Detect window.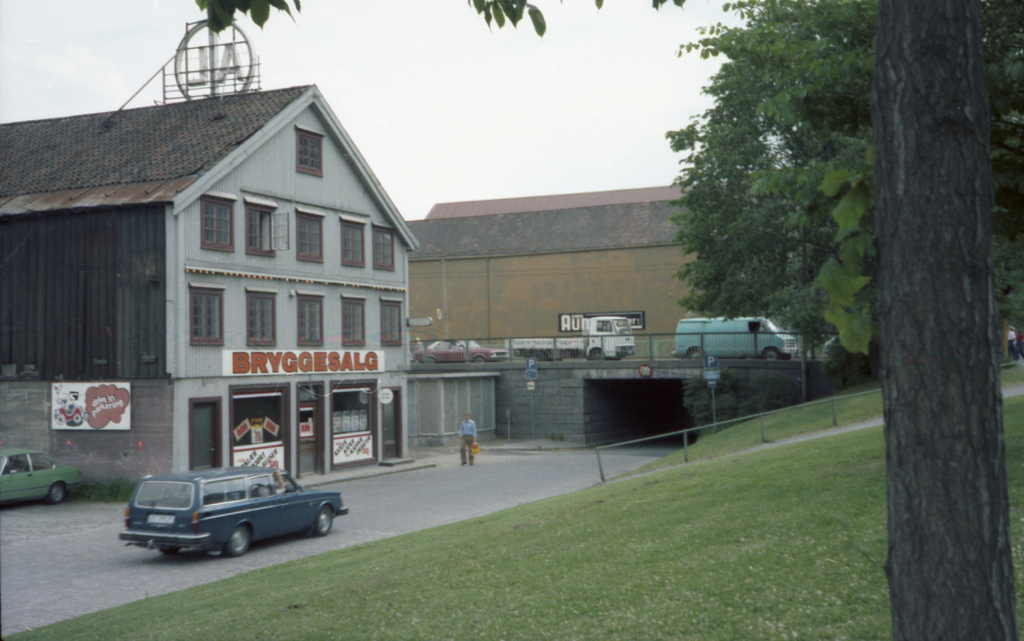
Detected at BBox(190, 289, 225, 346).
